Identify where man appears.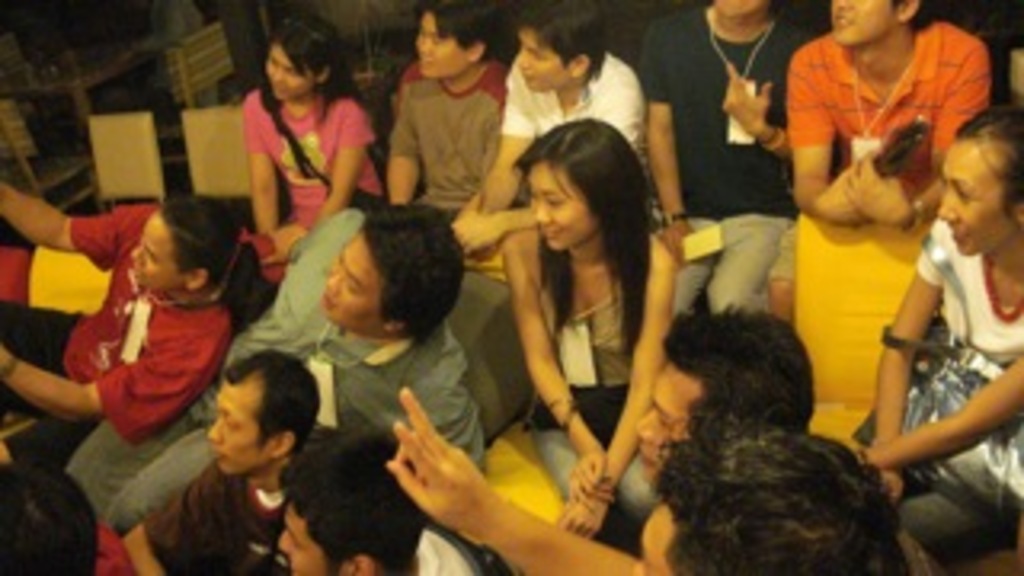
Appears at BBox(390, 0, 502, 275).
